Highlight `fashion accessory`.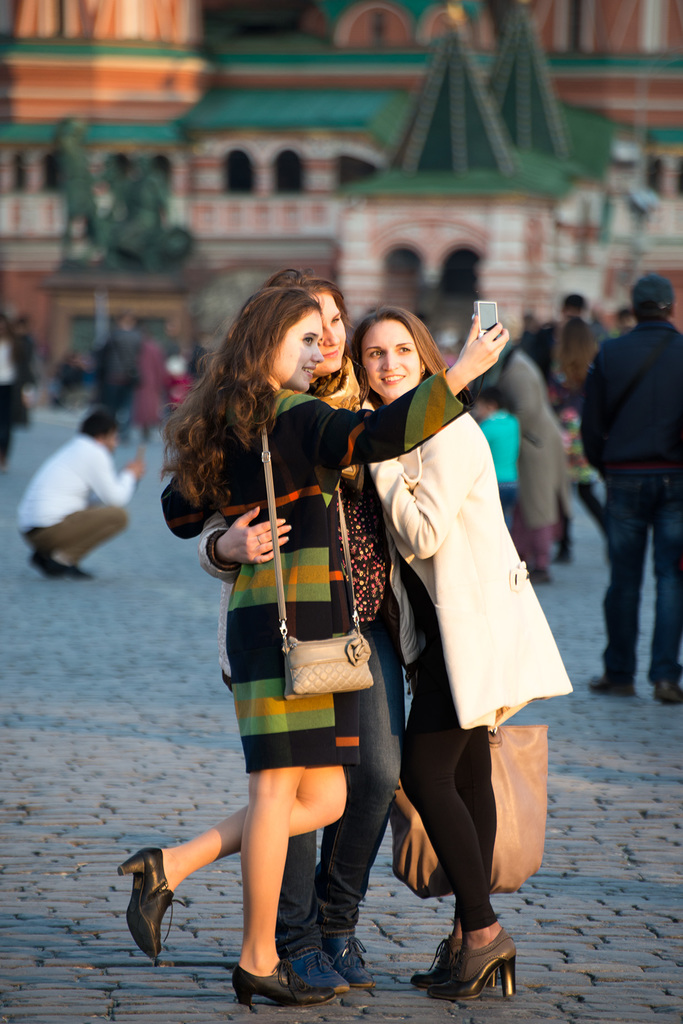
Highlighted region: 256, 379, 374, 694.
